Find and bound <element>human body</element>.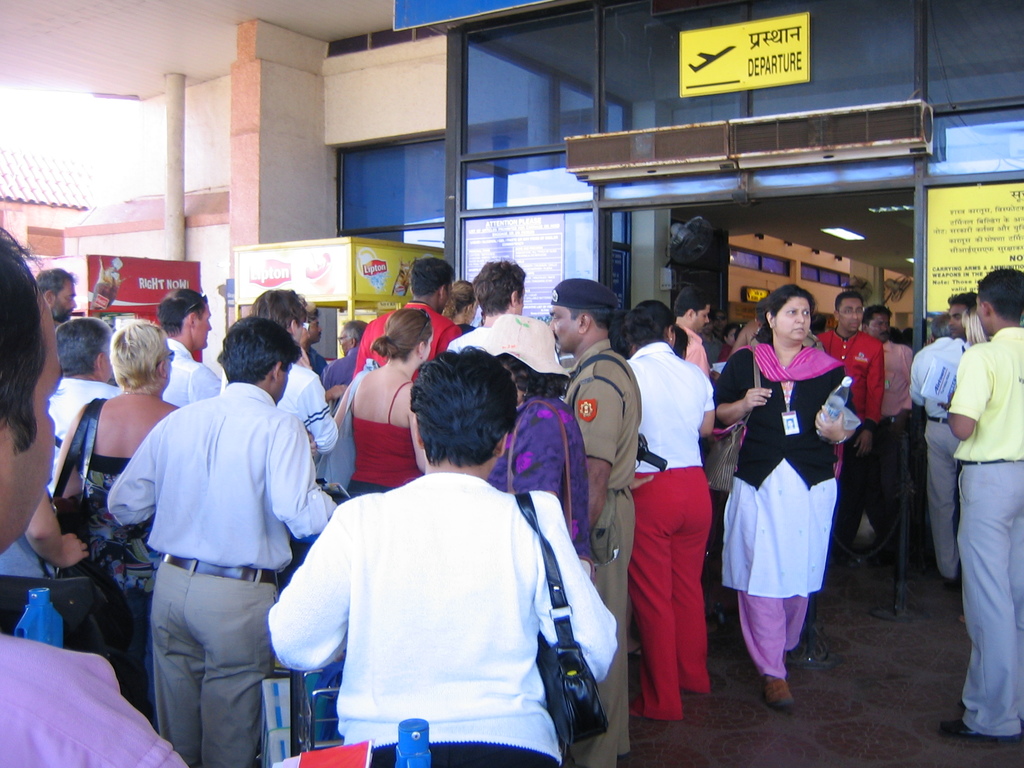
Bound: locate(34, 266, 83, 326).
